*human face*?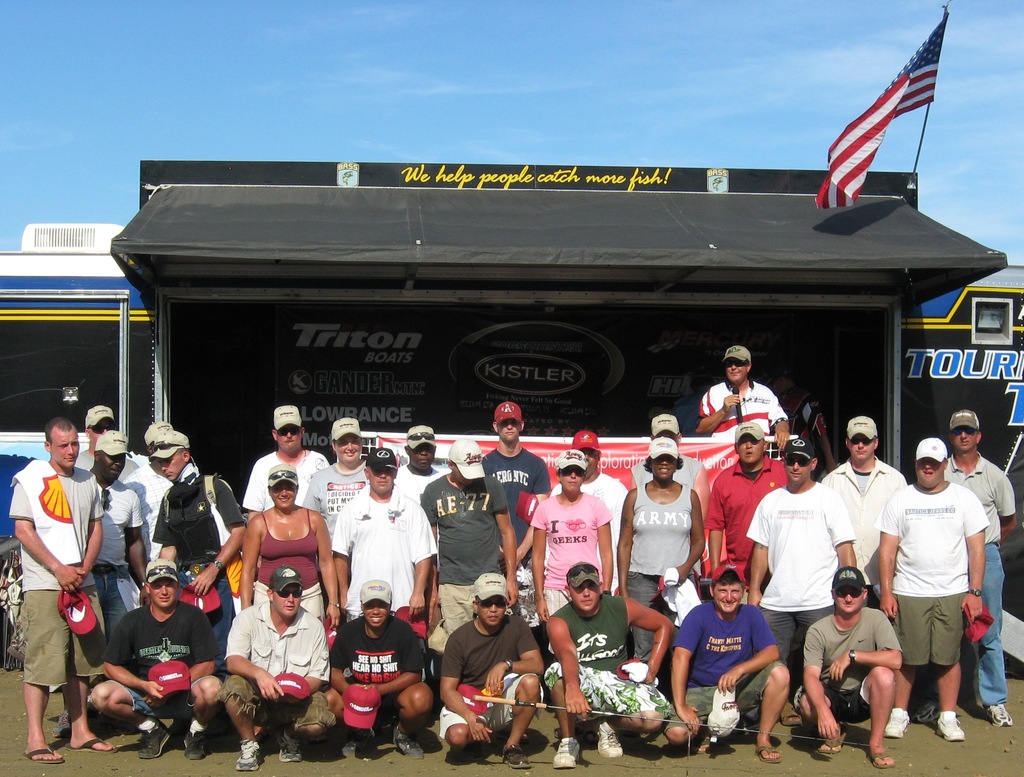
detection(272, 582, 302, 616)
